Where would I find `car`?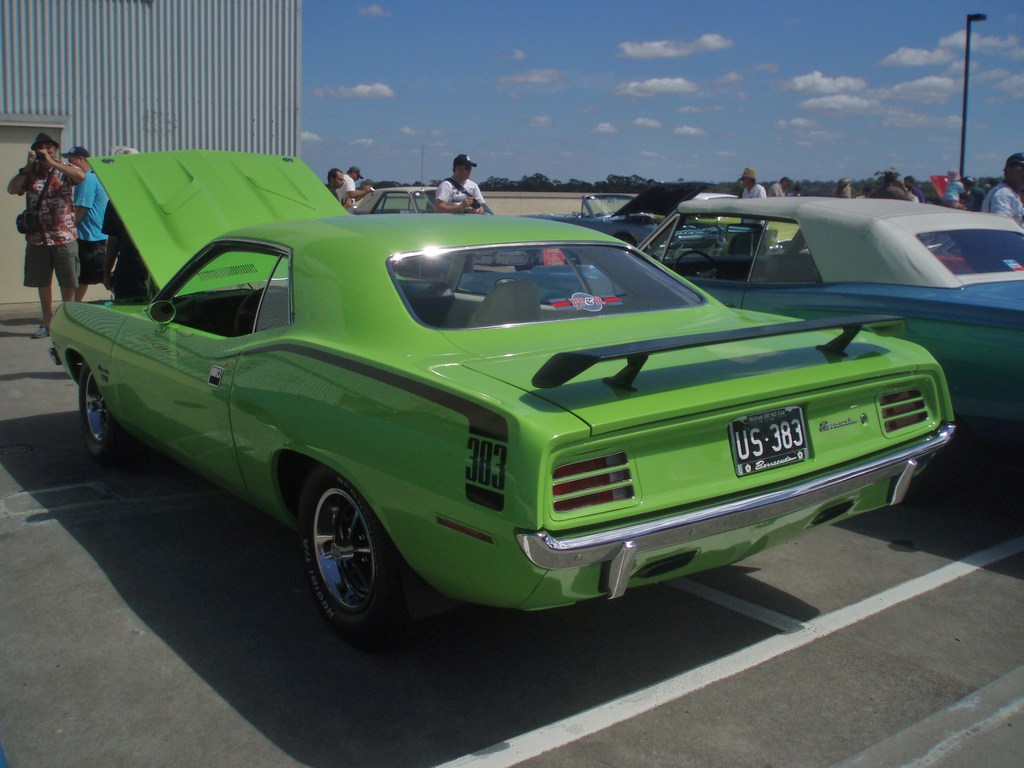
At bbox(641, 197, 1023, 420).
